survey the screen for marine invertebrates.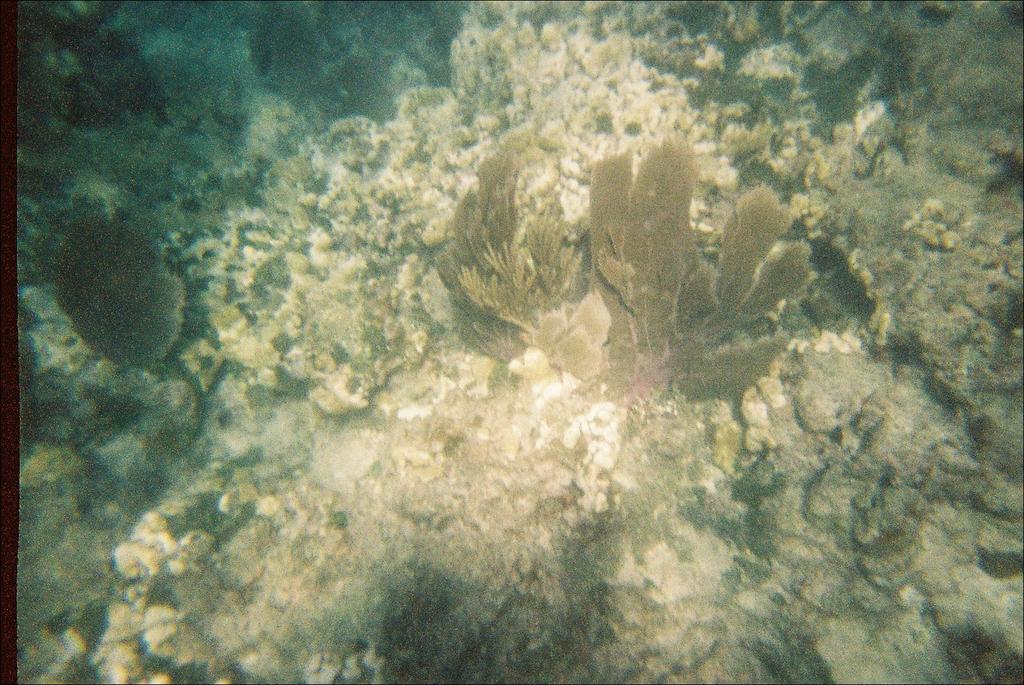
Survey found: (x1=732, y1=225, x2=826, y2=338).
